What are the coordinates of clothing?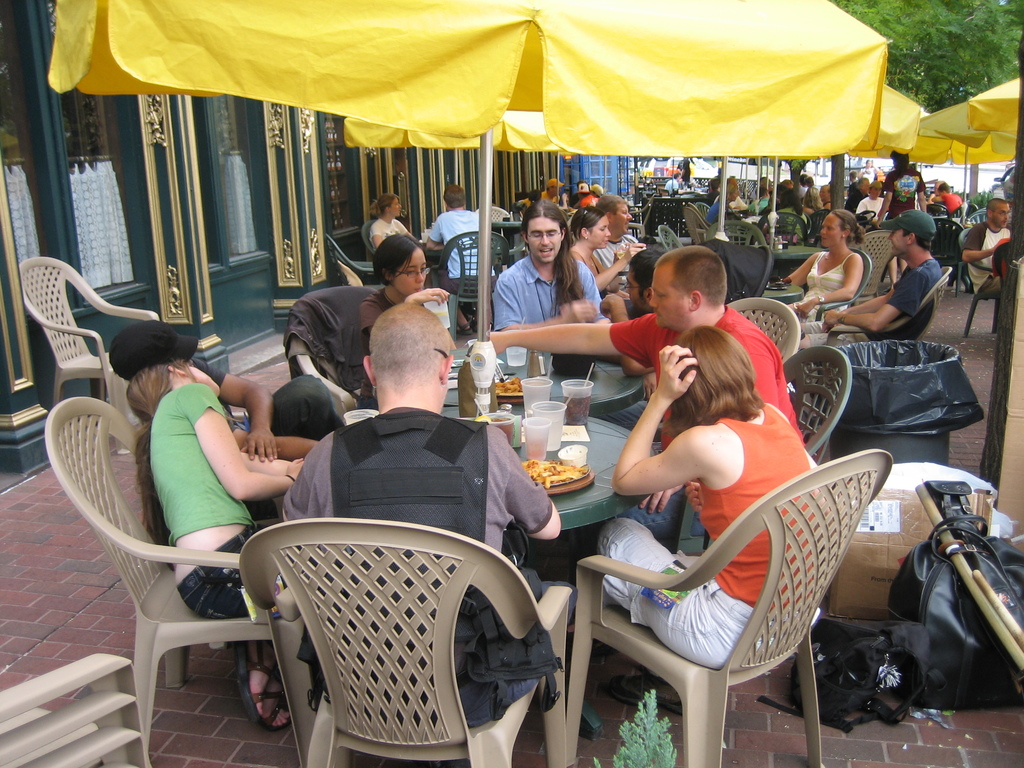
<region>144, 384, 282, 626</region>.
